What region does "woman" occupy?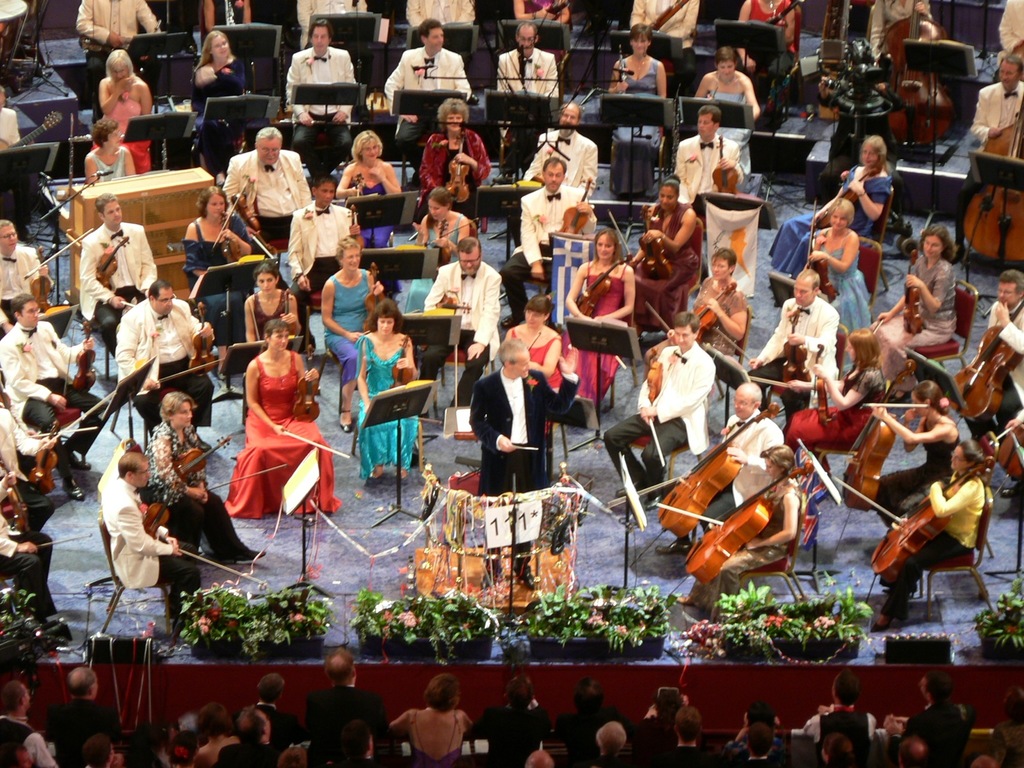
x1=191 y1=28 x2=246 y2=182.
